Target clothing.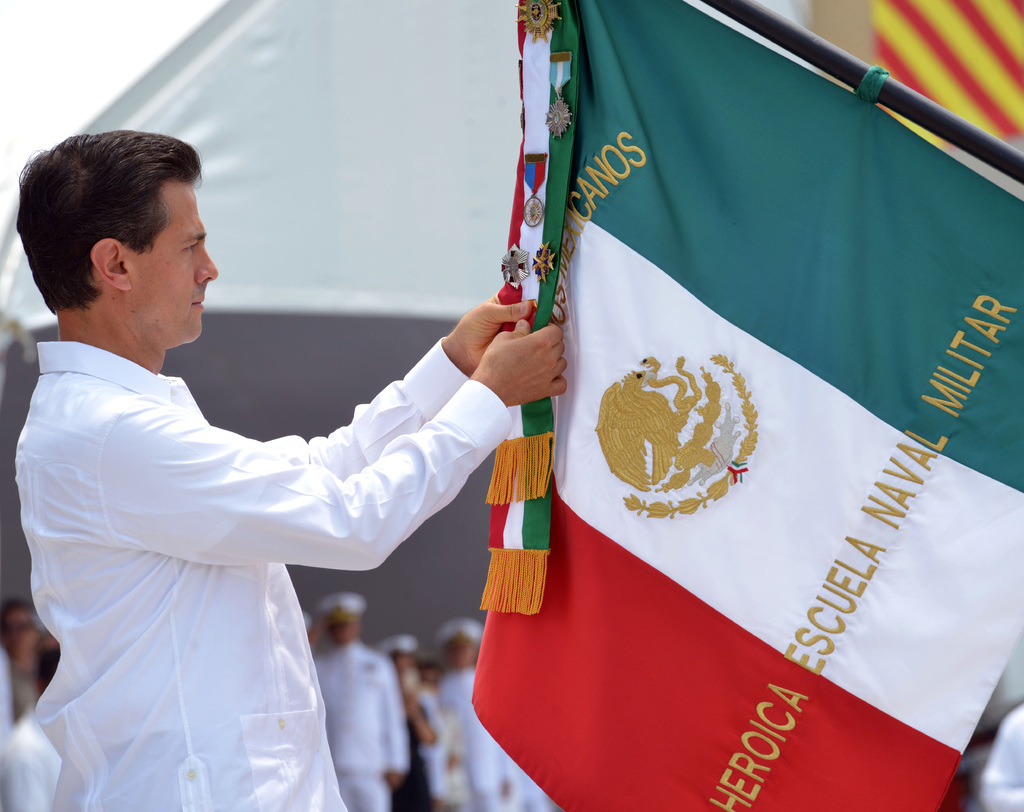
Target region: select_region(392, 674, 429, 811).
